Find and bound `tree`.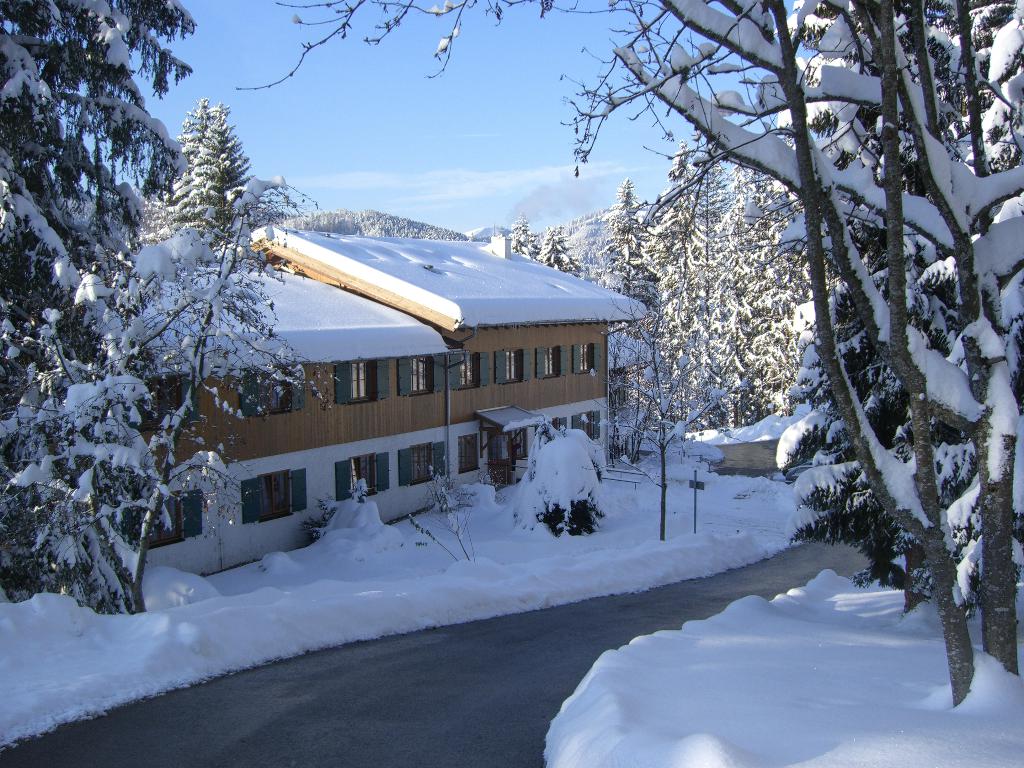
Bound: 96, 197, 321, 614.
